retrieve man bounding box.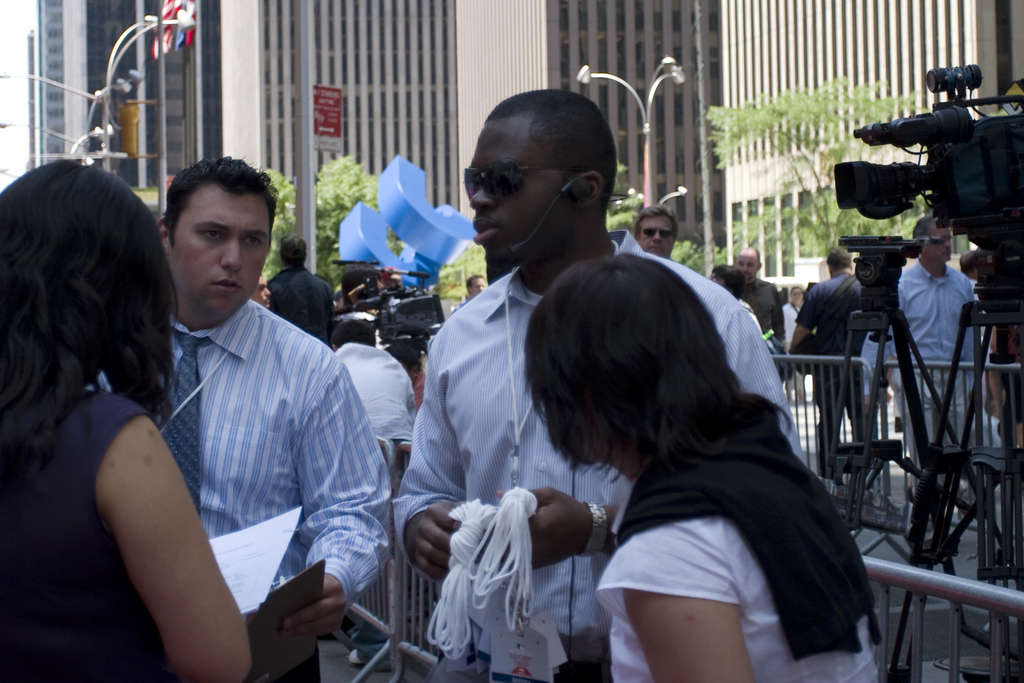
Bounding box: locate(791, 247, 870, 477).
